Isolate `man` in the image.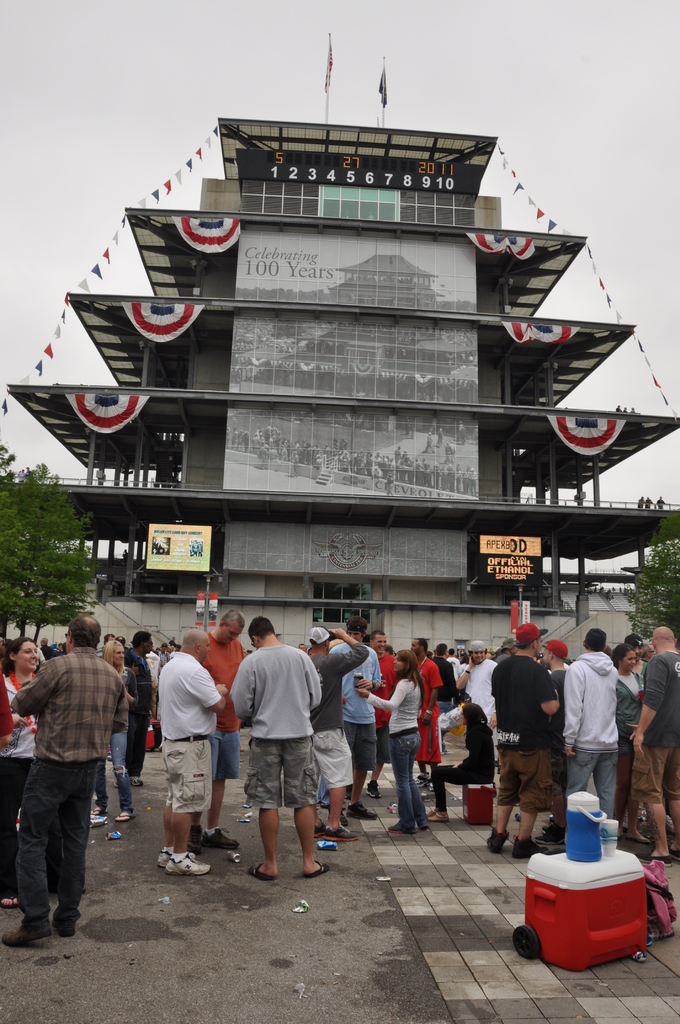
Isolated region: <bbox>546, 637, 571, 676</bbox>.
